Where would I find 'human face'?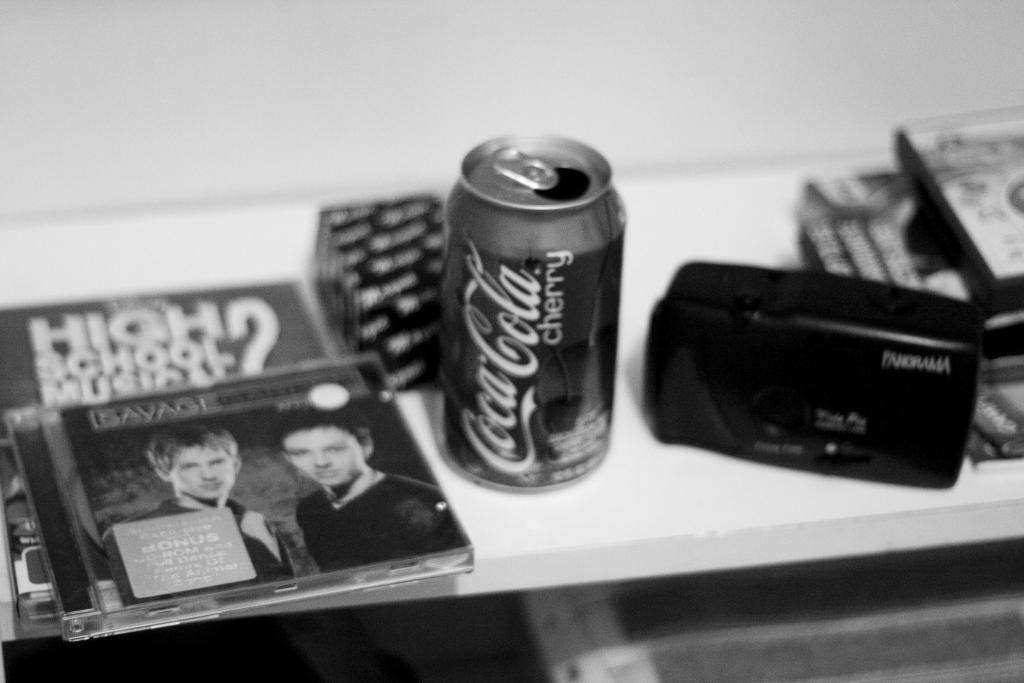
At BBox(284, 425, 360, 484).
